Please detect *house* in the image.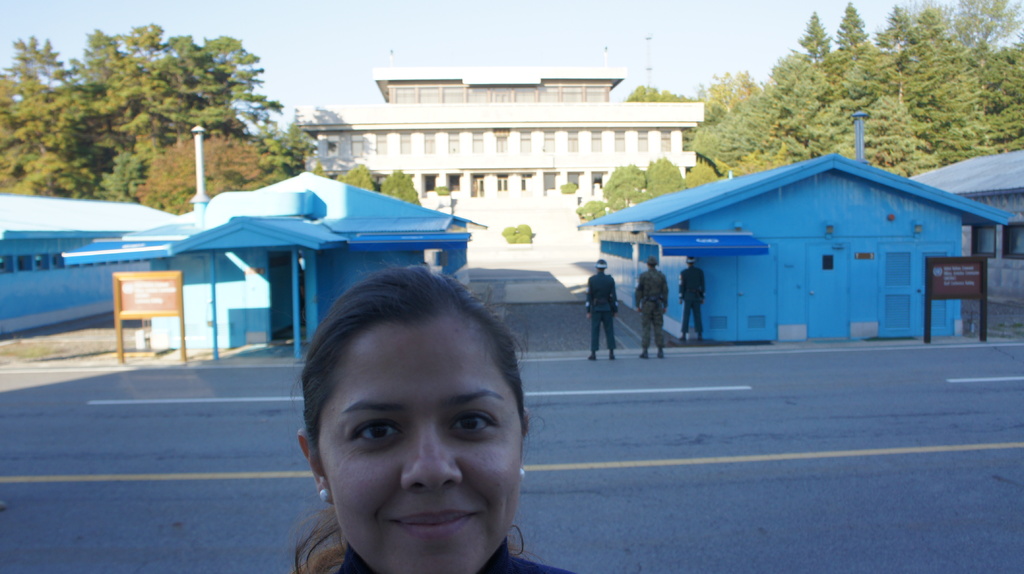
576:107:1007:343.
